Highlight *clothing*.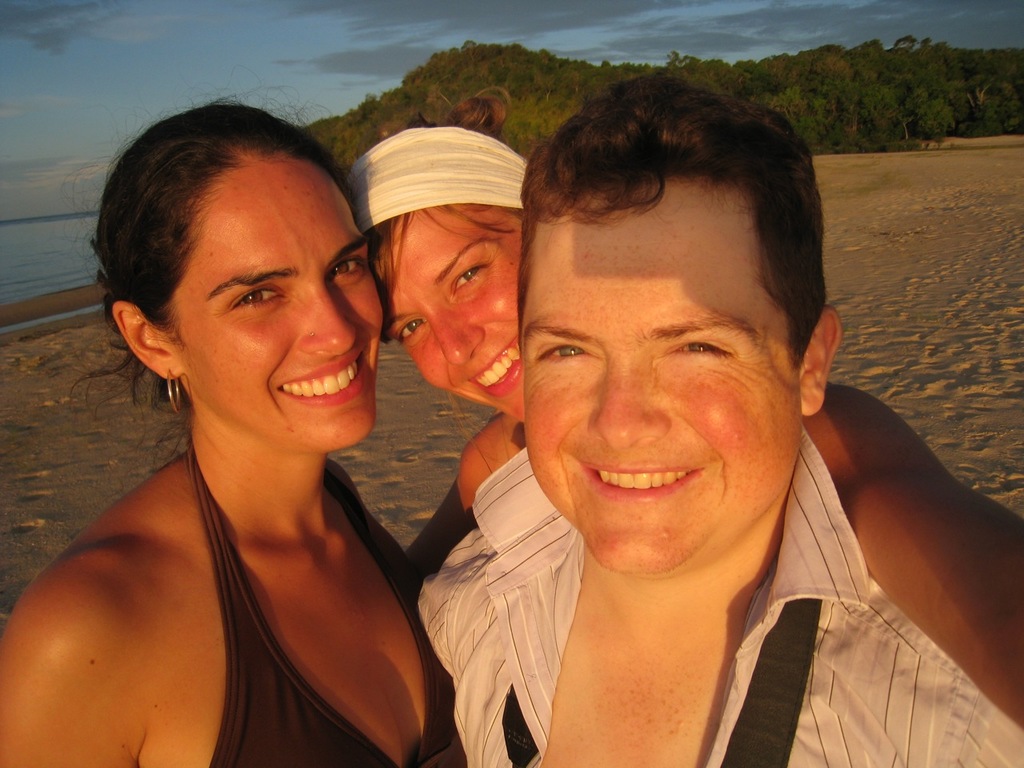
Highlighted region: crop(199, 436, 886, 767).
